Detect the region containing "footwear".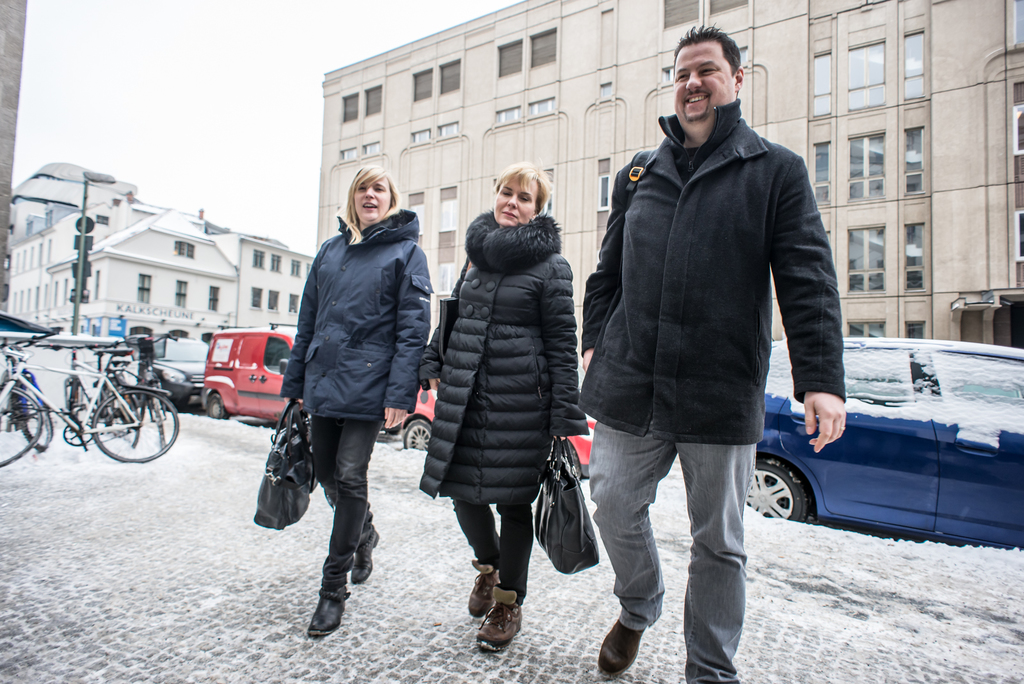
<box>467,580,524,664</box>.
